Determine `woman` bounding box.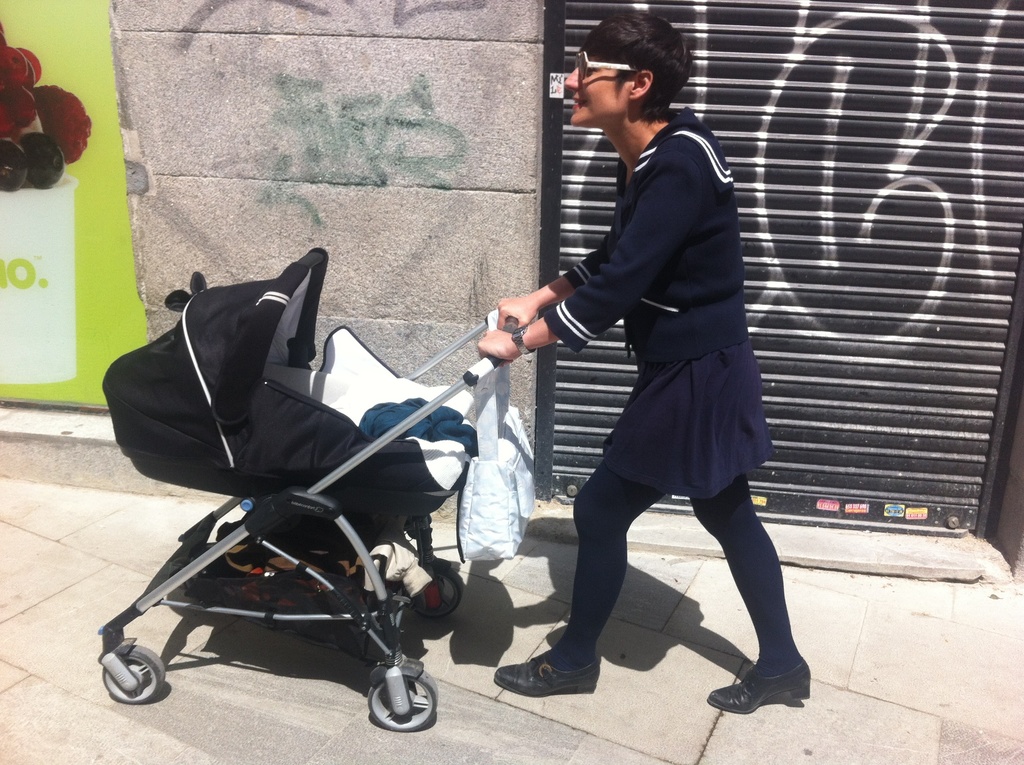
Determined: select_region(476, 9, 809, 718).
